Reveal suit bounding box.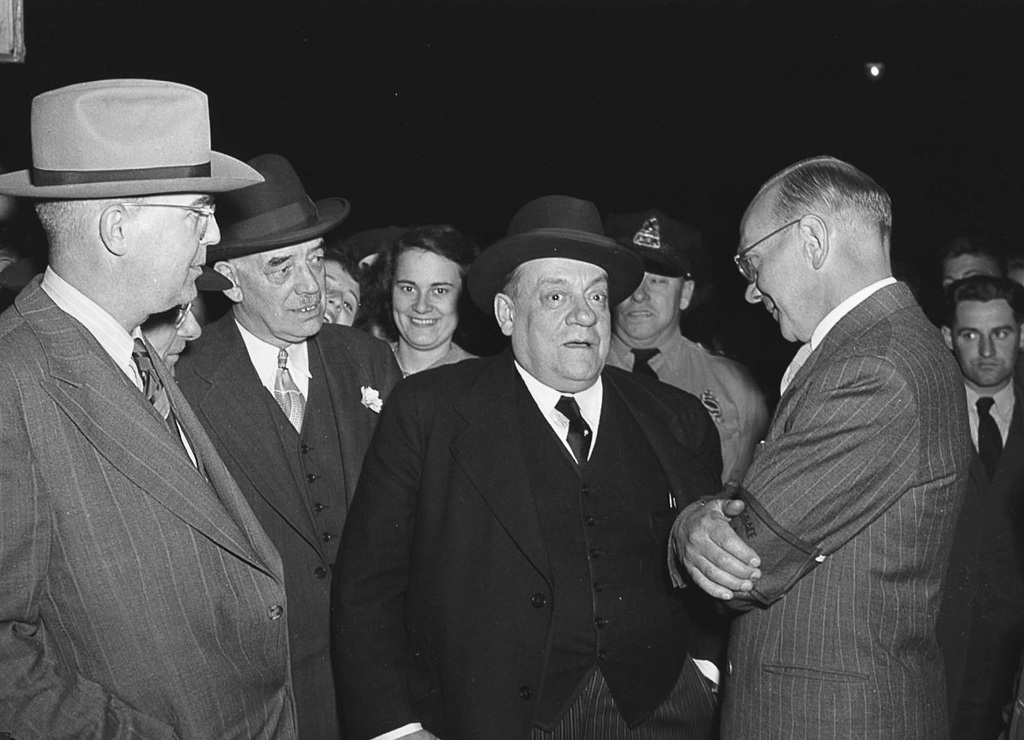
Revealed: left=0, top=264, right=301, bottom=739.
